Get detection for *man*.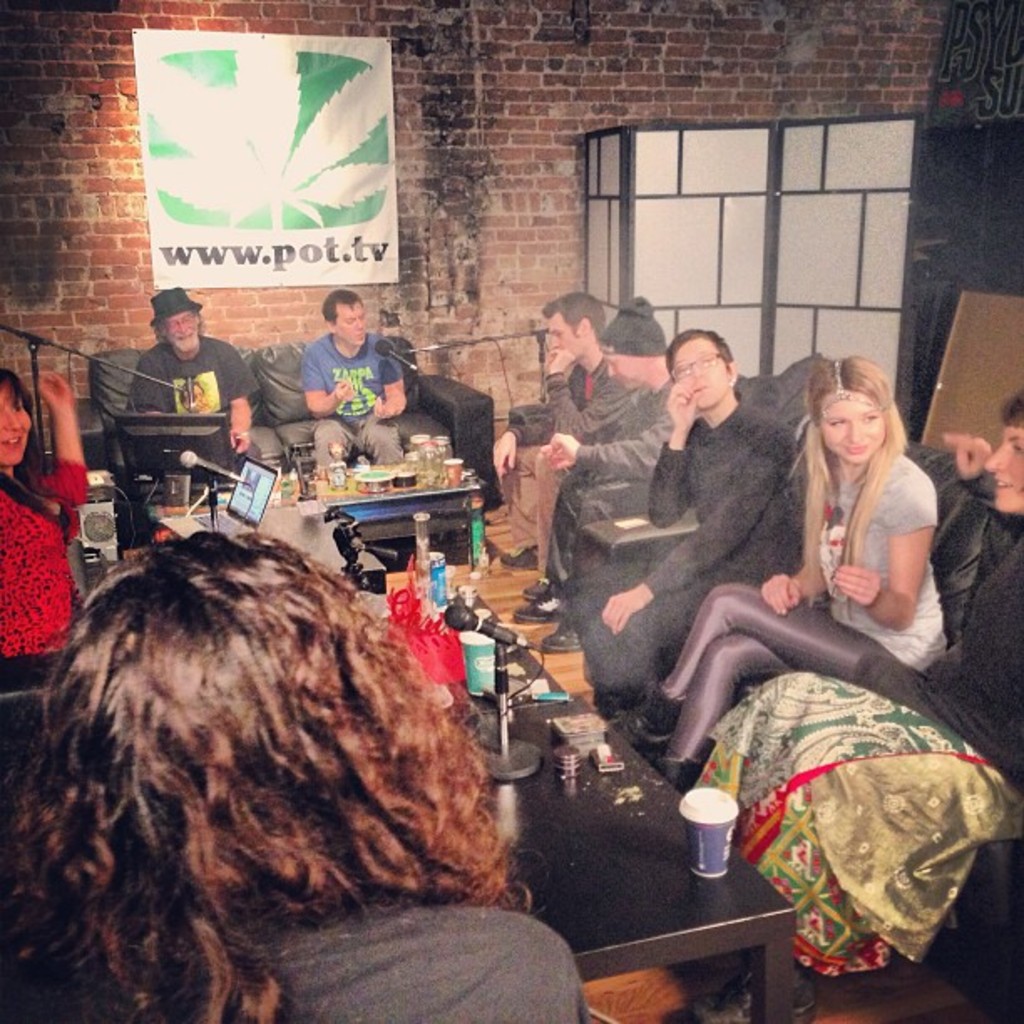
Detection: box=[90, 288, 261, 487].
